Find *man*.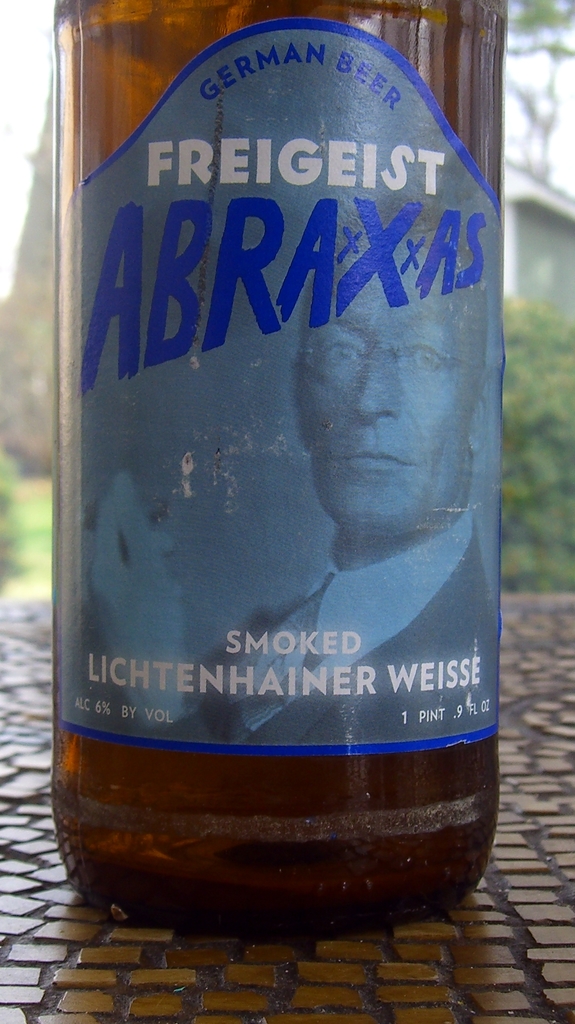
pyautogui.locateOnScreen(85, 192, 499, 735).
